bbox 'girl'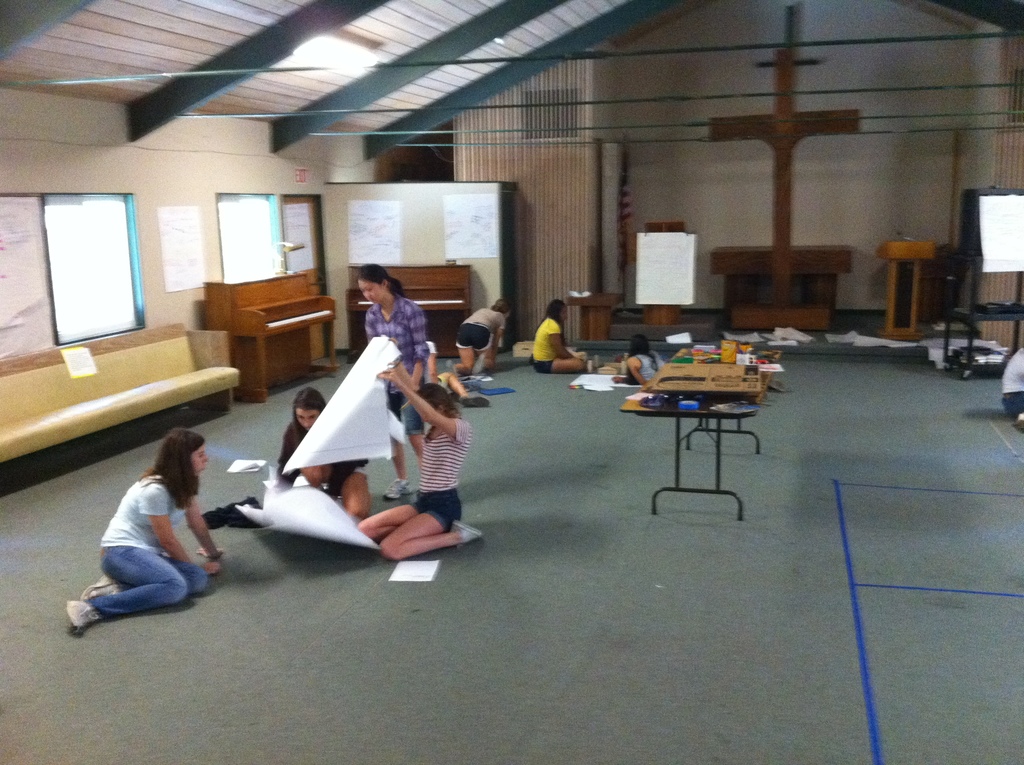
(530, 298, 588, 374)
